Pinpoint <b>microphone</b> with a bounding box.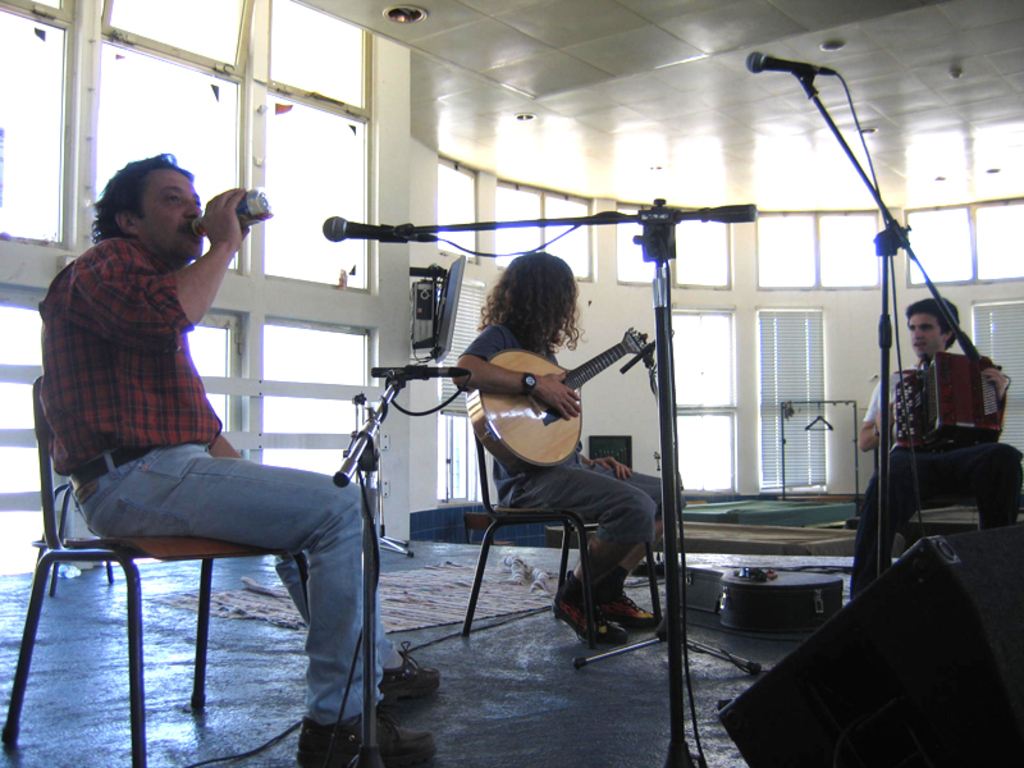
(left=317, top=218, right=419, bottom=246).
